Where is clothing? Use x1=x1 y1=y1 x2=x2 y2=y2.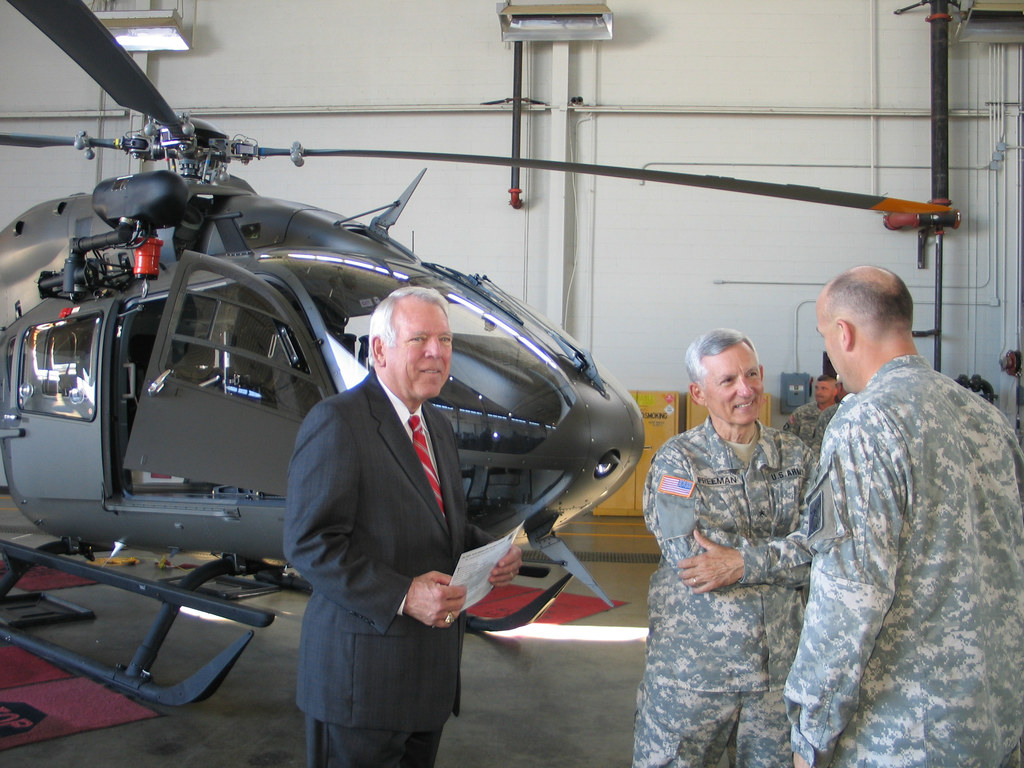
x1=769 y1=307 x2=1009 y2=765.
